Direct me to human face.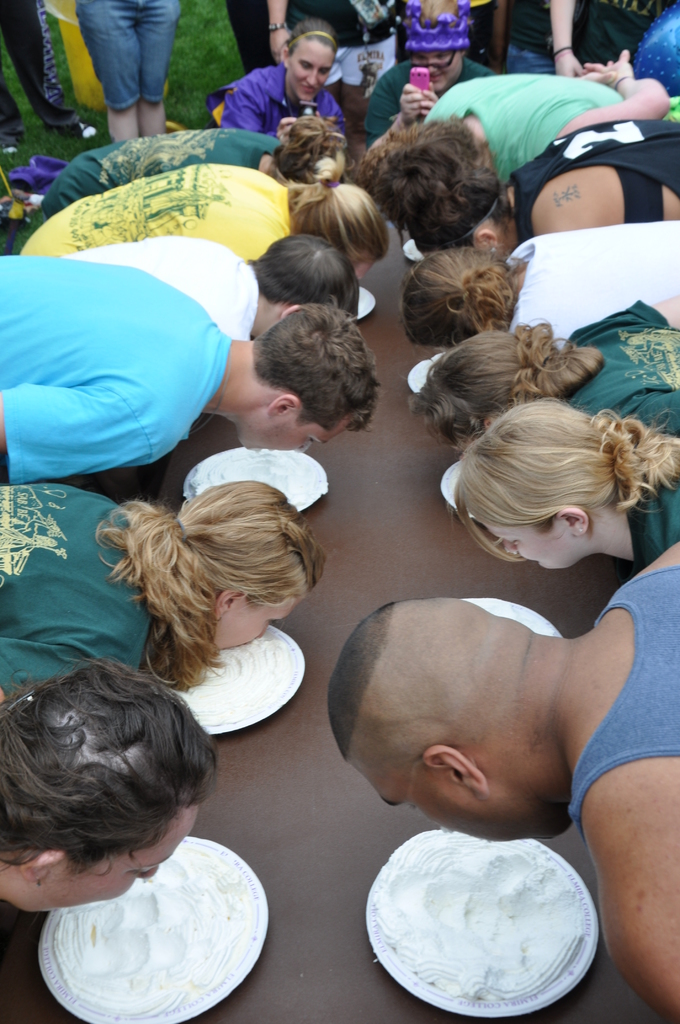
Direction: select_region(290, 41, 334, 99).
